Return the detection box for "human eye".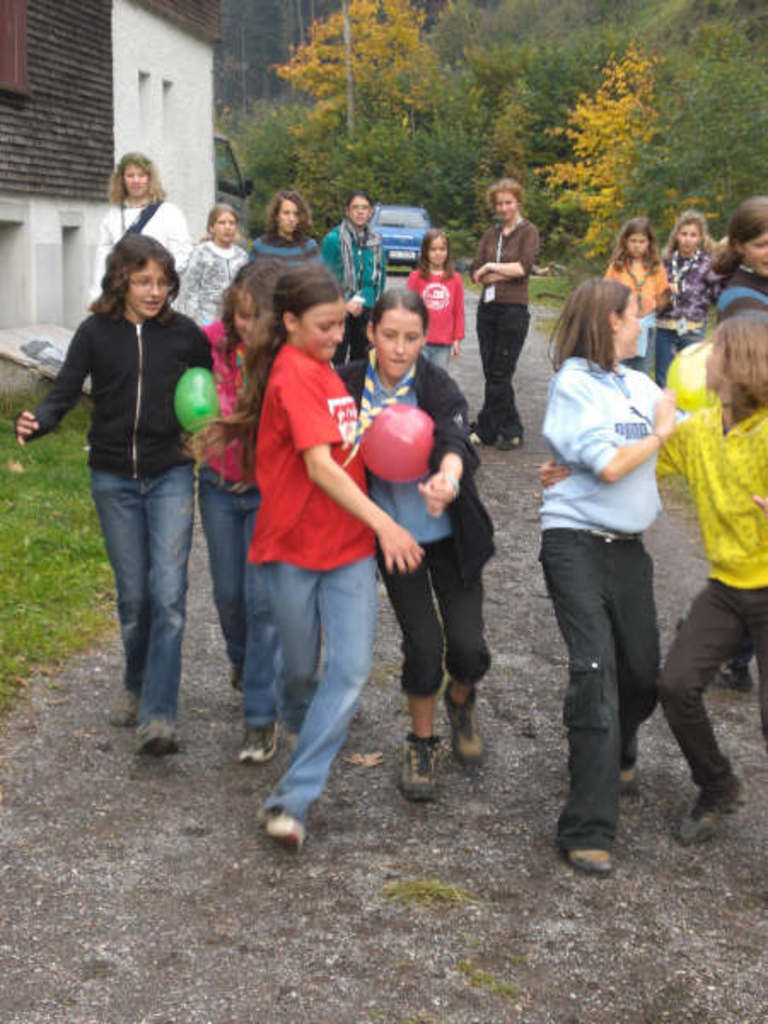
x1=754, y1=241, x2=766, y2=249.
